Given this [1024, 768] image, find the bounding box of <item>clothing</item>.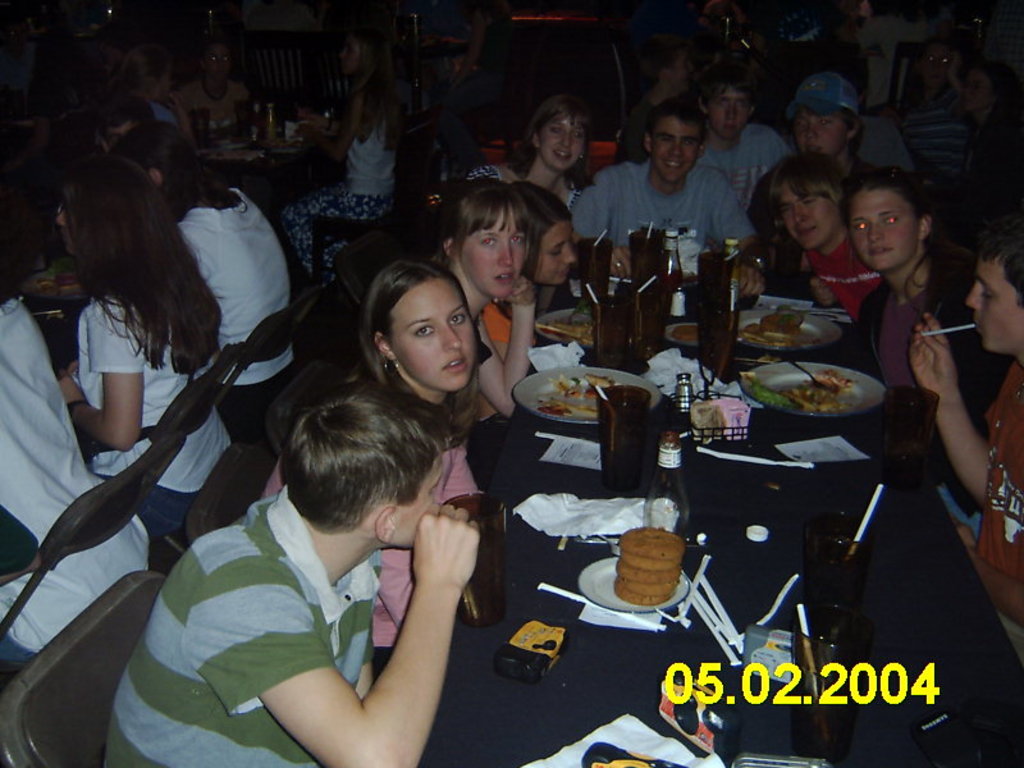
[870,91,972,200].
